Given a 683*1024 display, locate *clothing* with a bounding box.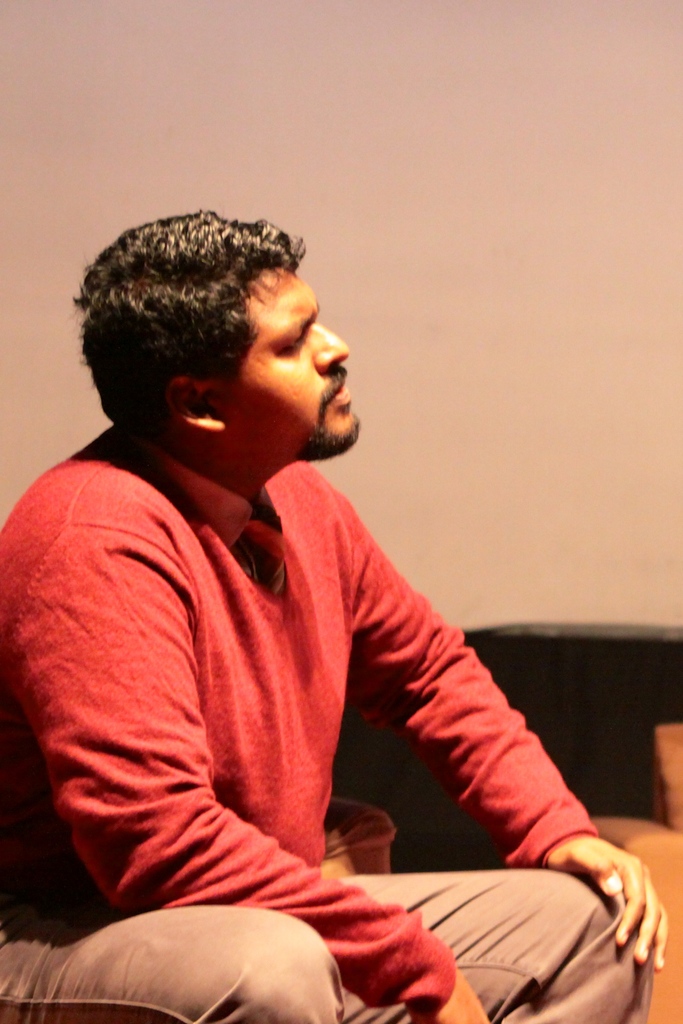
Located: select_region(38, 340, 613, 1005).
